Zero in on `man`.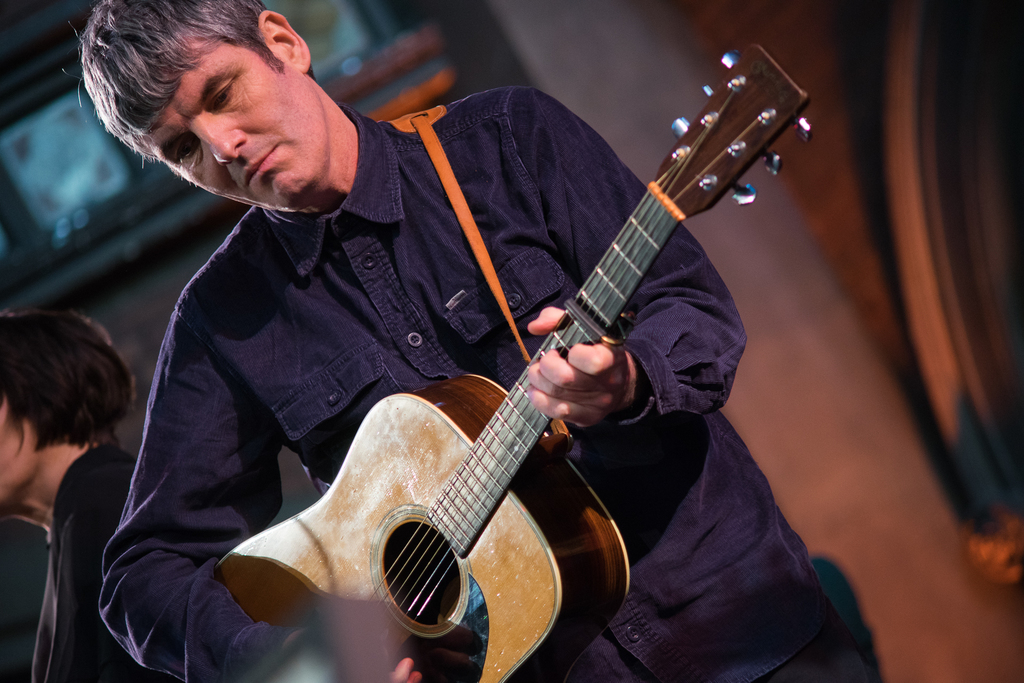
Zeroed in: crop(92, 0, 865, 682).
